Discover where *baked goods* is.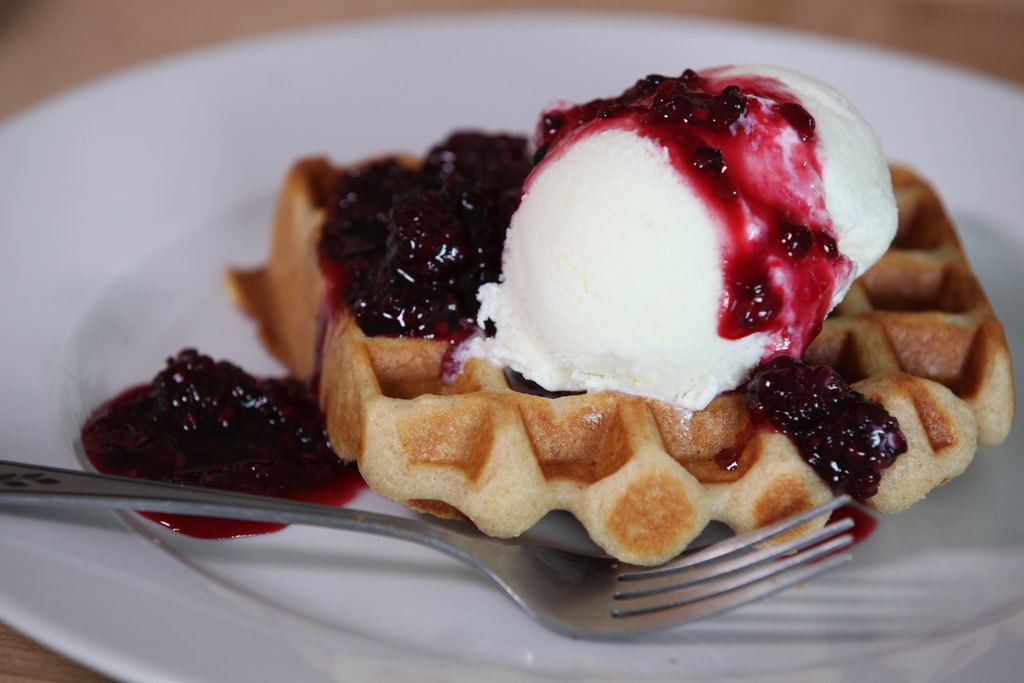
Discovered at Rect(215, 148, 1018, 570).
